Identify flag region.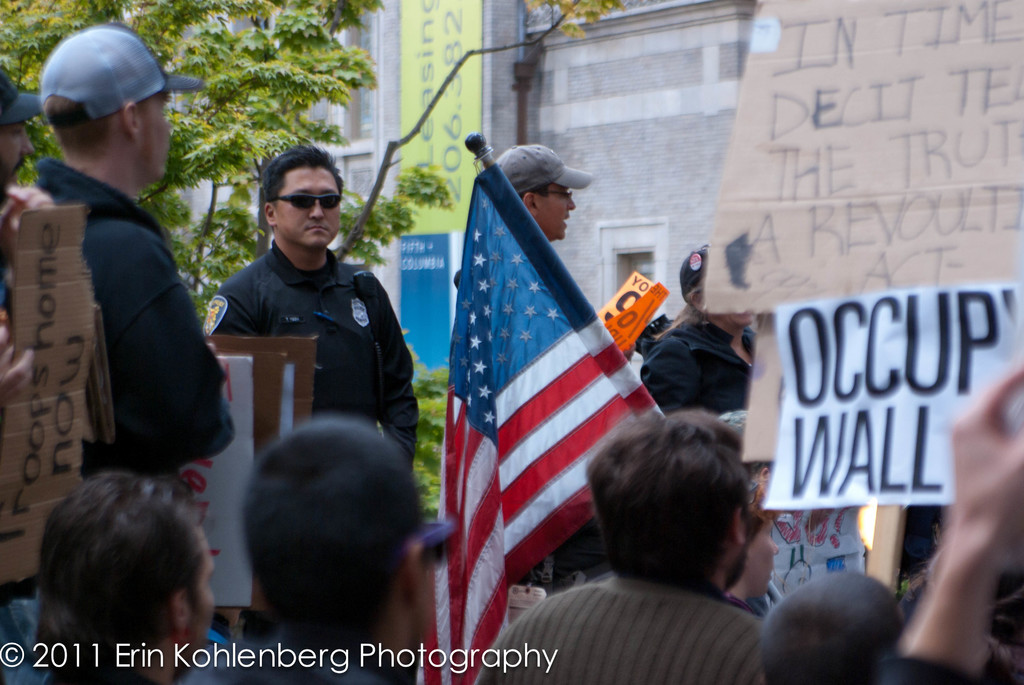
Region: box(415, 158, 664, 684).
